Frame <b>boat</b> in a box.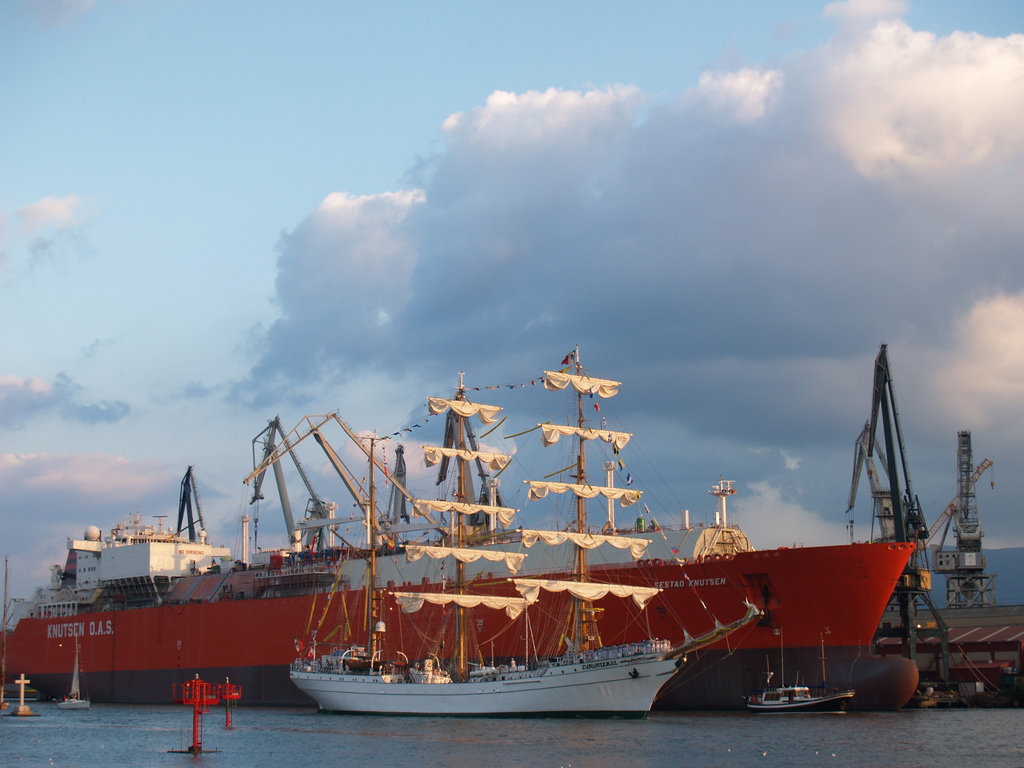
crop(740, 594, 856, 717).
